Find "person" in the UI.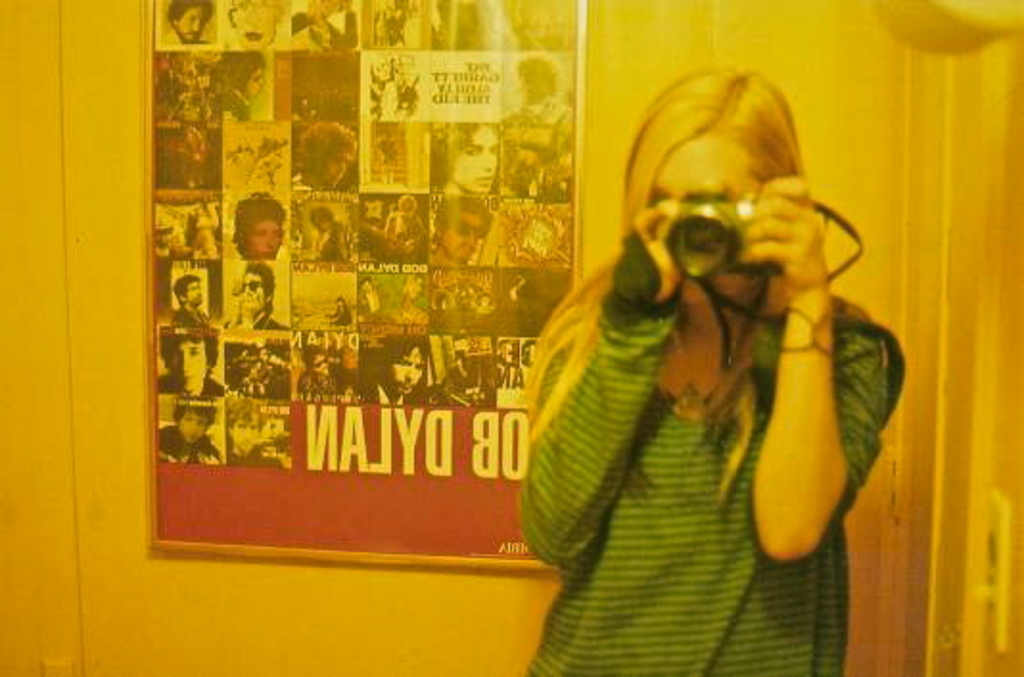
UI element at box=[228, 399, 282, 470].
